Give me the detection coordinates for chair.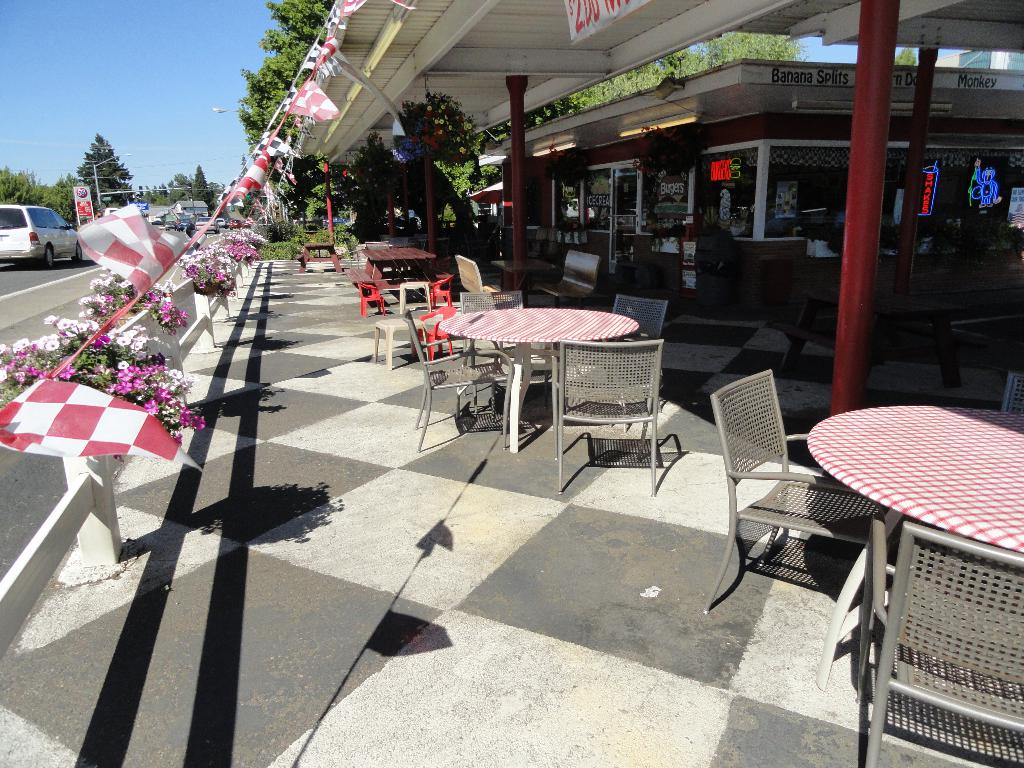
l=544, t=298, r=663, b=393.
